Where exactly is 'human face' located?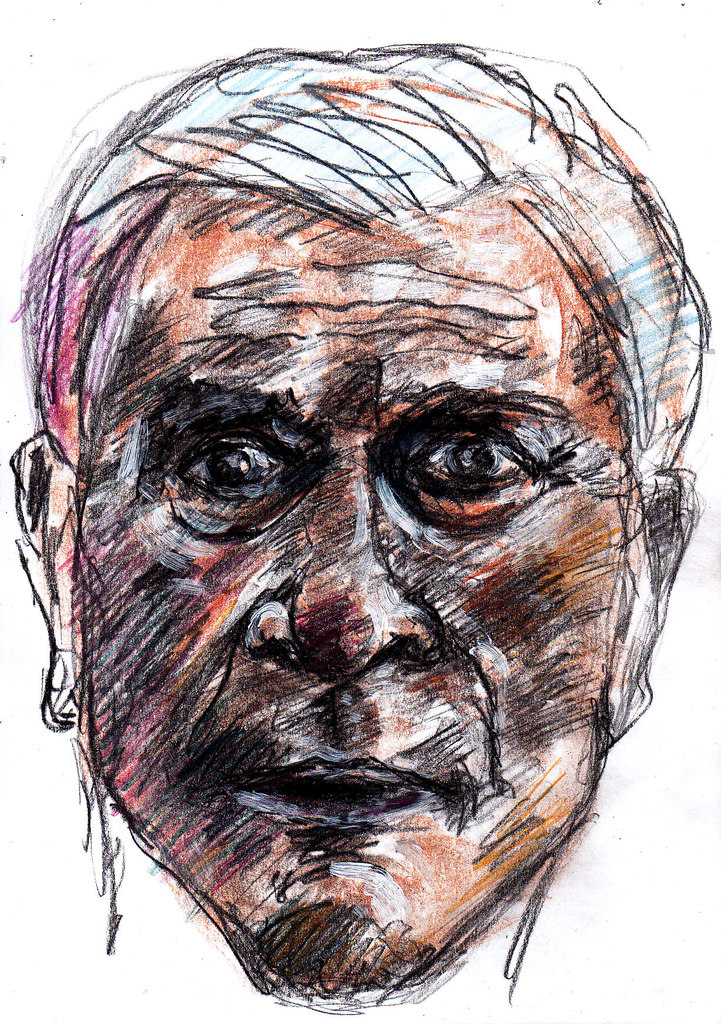
Its bounding box is box=[61, 218, 652, 991].
